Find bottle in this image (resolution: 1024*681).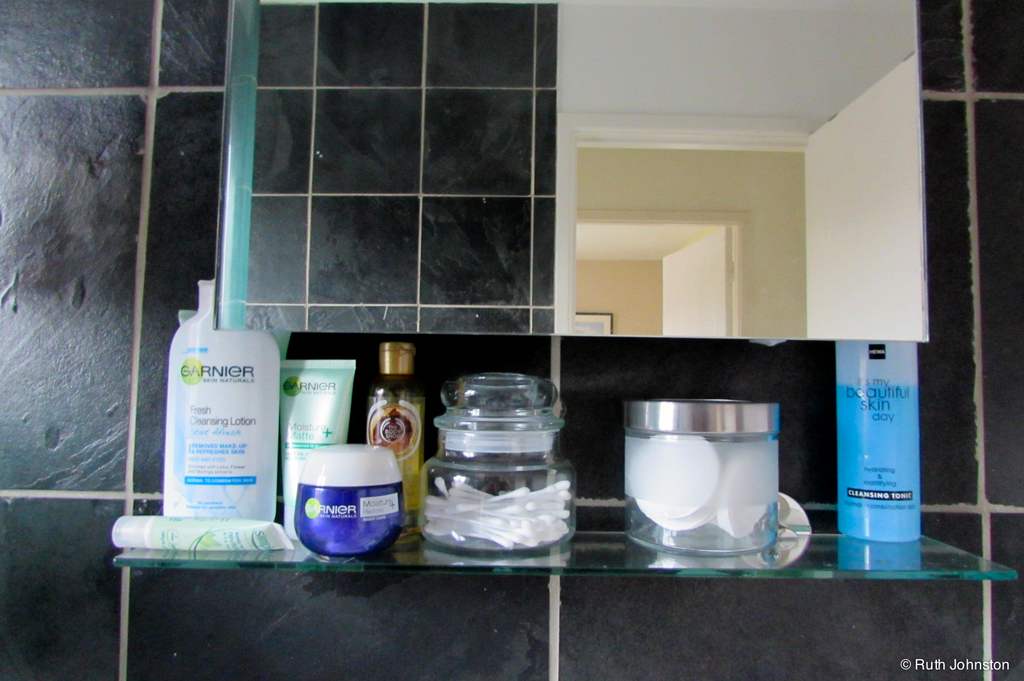
163, 279, 282, 517.
